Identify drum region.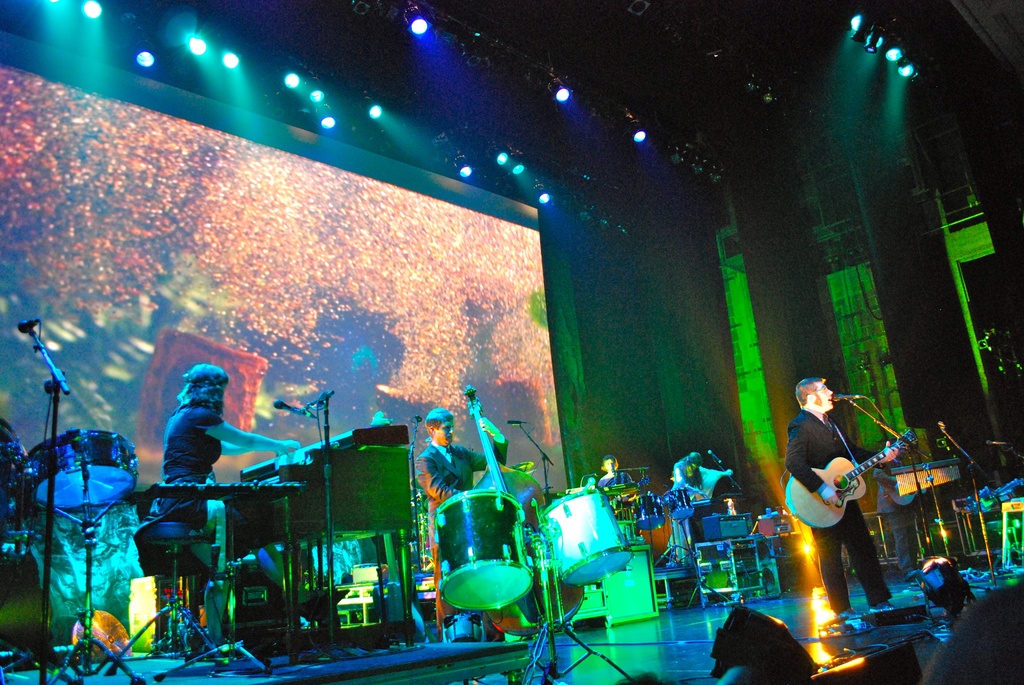
Region: (left=37, top=429, right=151, bottom=509).
